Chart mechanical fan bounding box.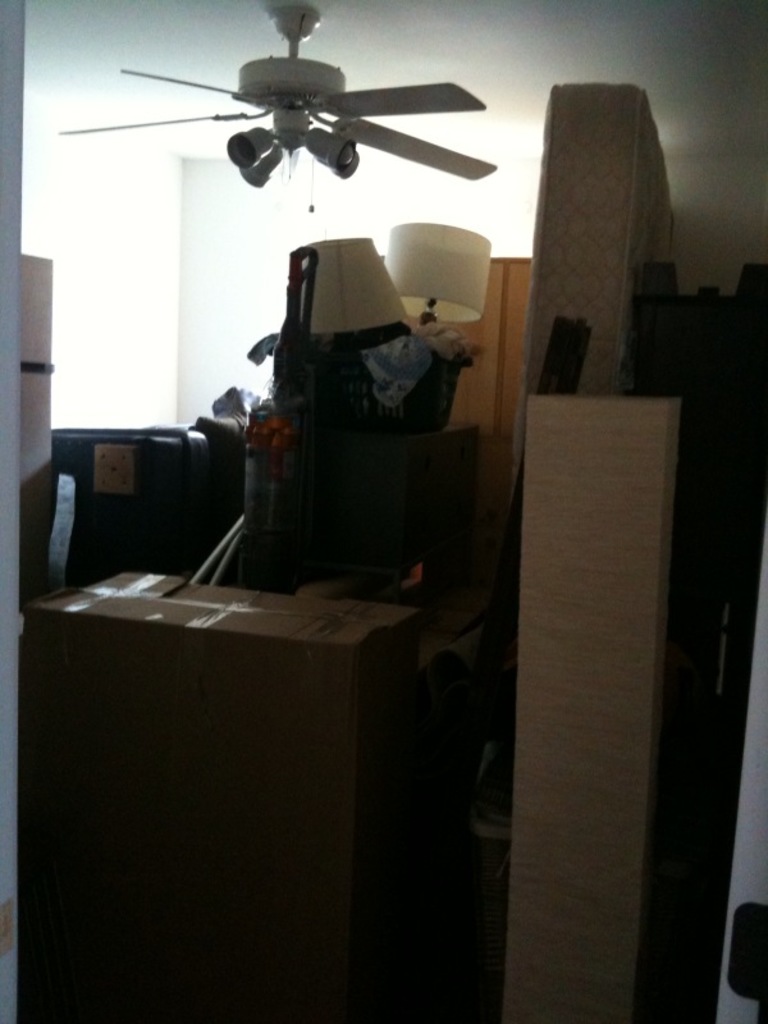
Charted: bbox=(59, 0, 497, 221).
